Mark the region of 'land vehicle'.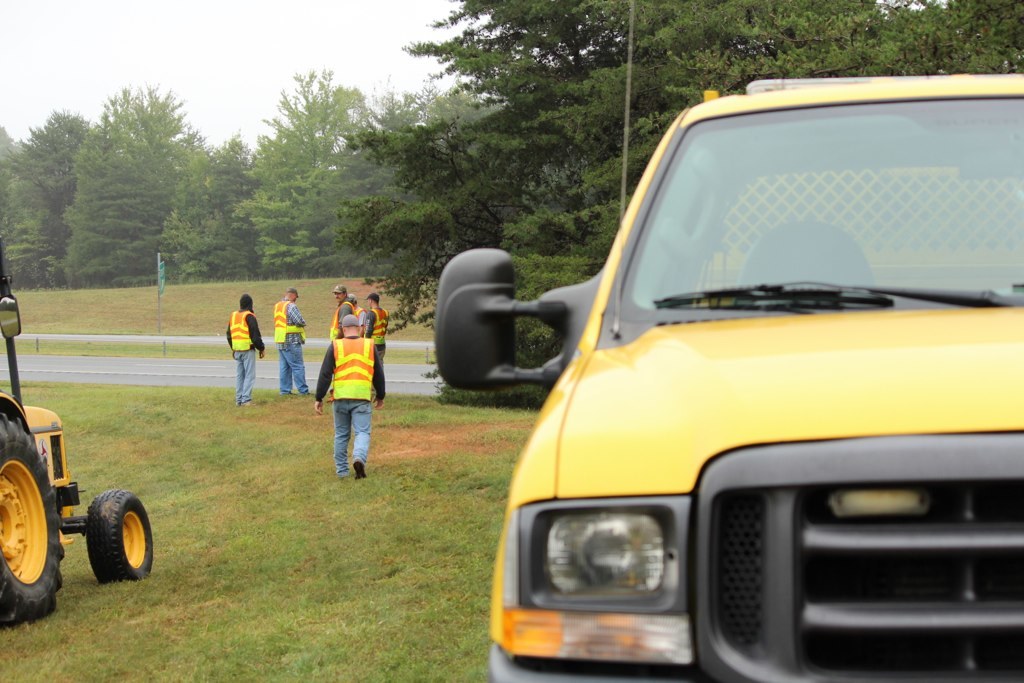
Region: x1=504, y1=64, x2=1020, y2=682.
